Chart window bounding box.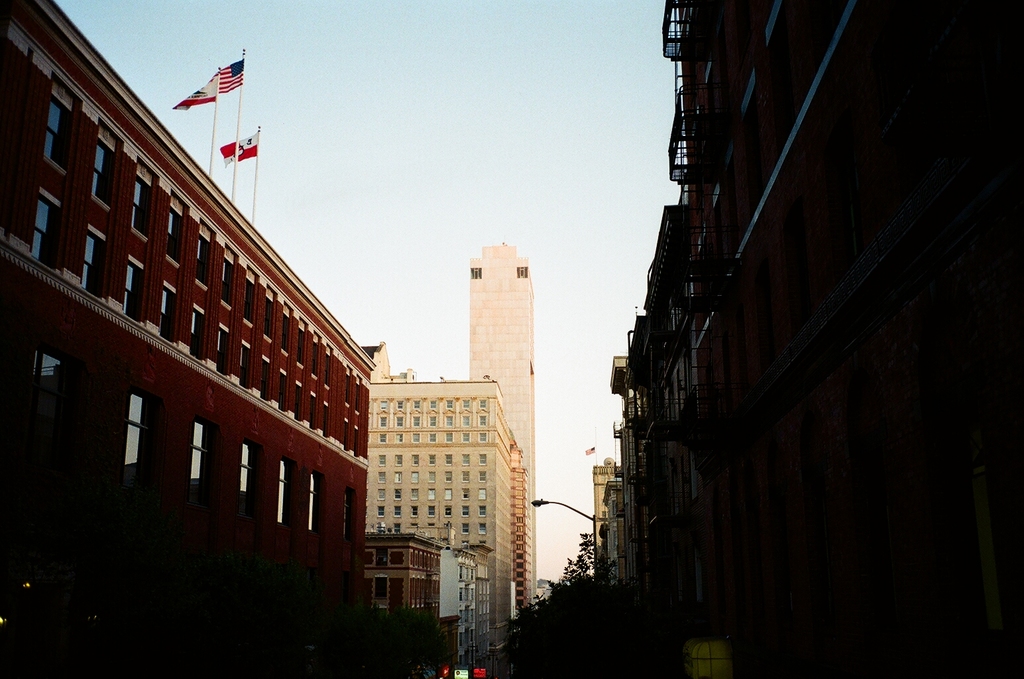
Charted: box=[263, 286, 275, 340].
